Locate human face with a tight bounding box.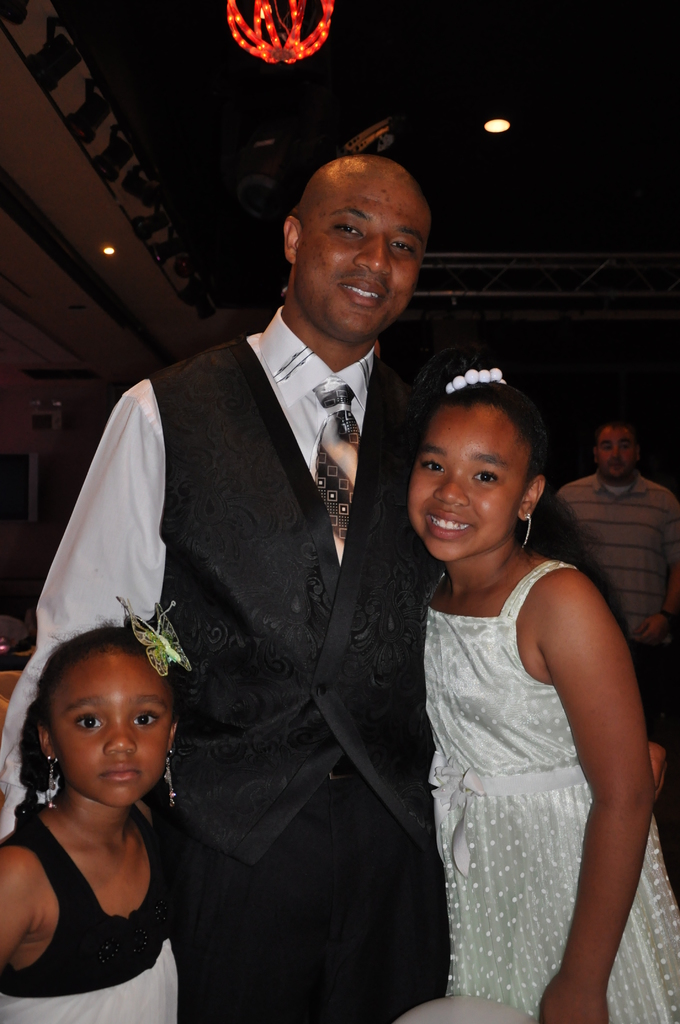
(left=298, top=161, right=437, bottom=352).
